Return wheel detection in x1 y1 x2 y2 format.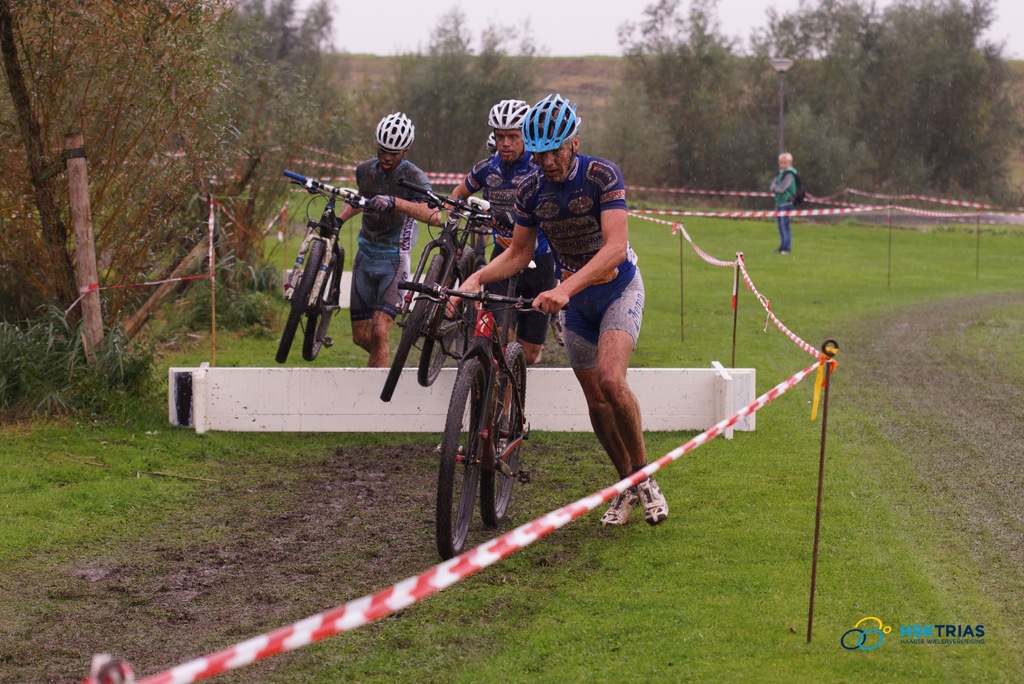
301 245 346 362.
